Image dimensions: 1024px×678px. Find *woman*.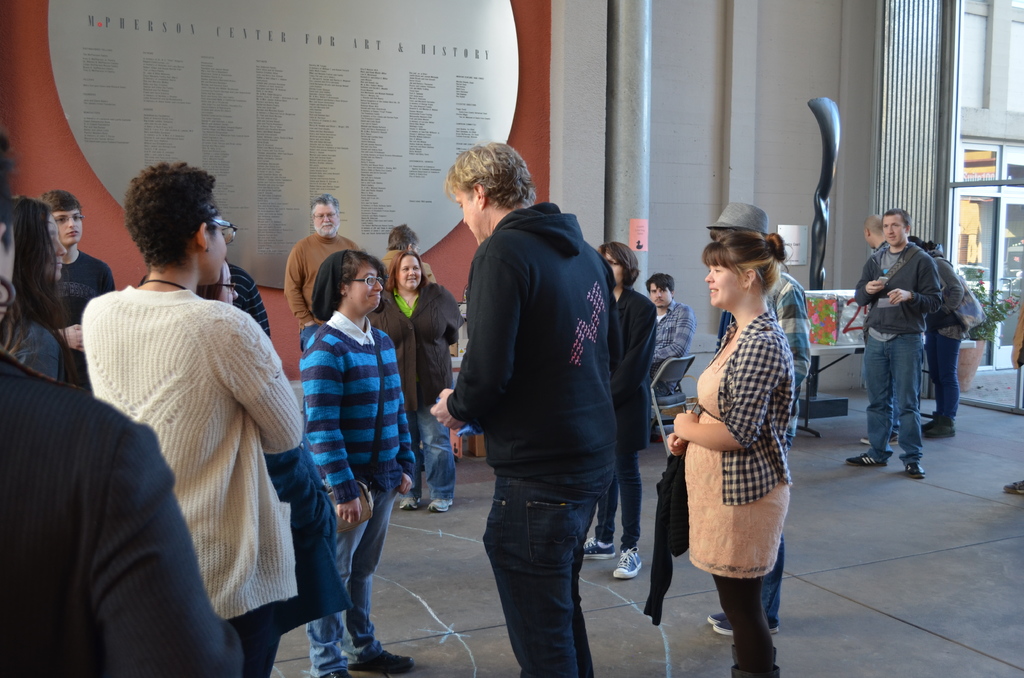
left=596, top=239, right=660, bottom=577.
